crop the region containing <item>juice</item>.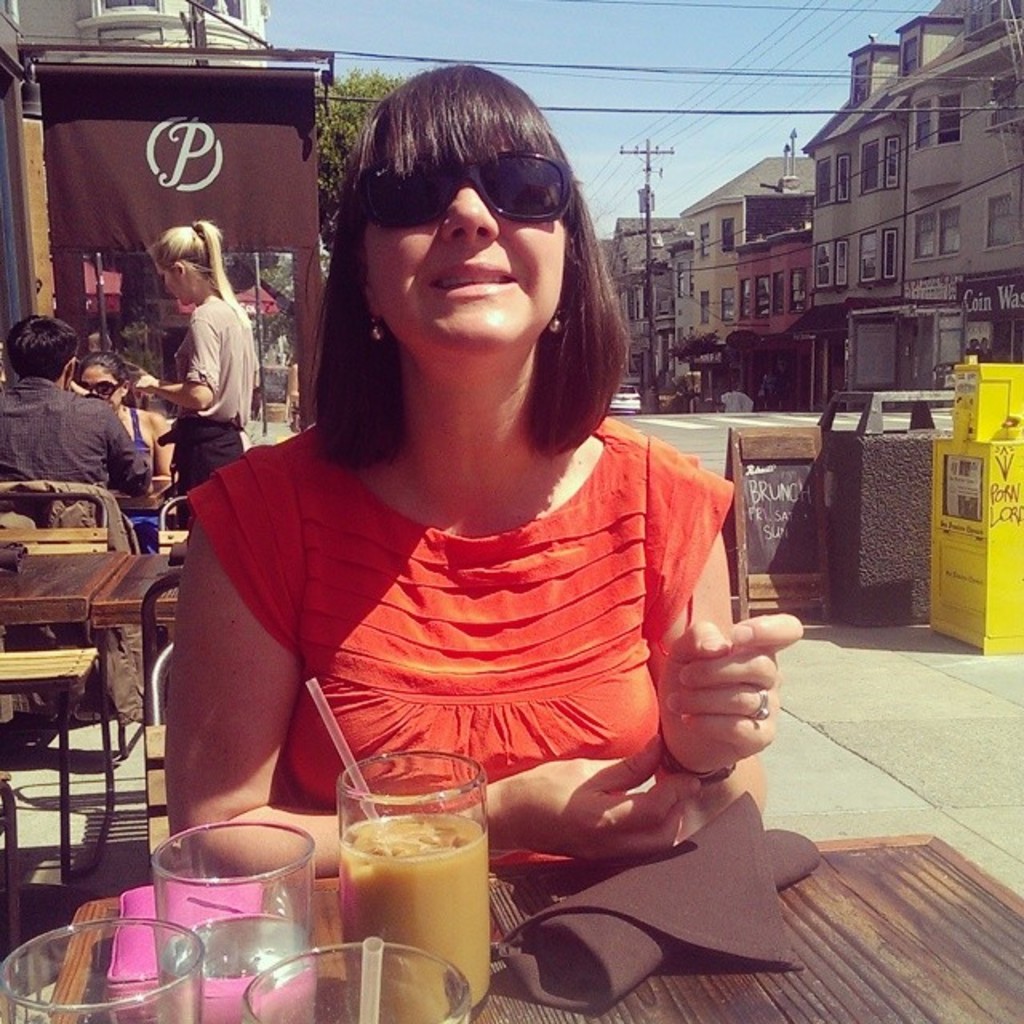
Crop region: (x1=160, y1=907, x2=312, y2=1022).
